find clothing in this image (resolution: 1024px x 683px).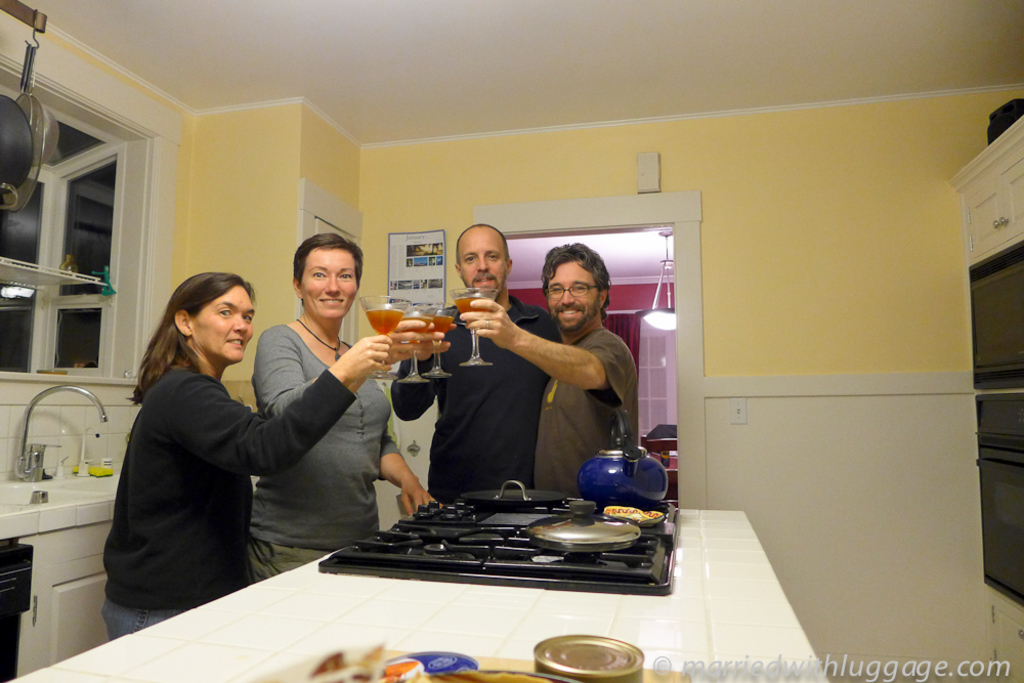
l=93, t=300, r=382, b=611.
